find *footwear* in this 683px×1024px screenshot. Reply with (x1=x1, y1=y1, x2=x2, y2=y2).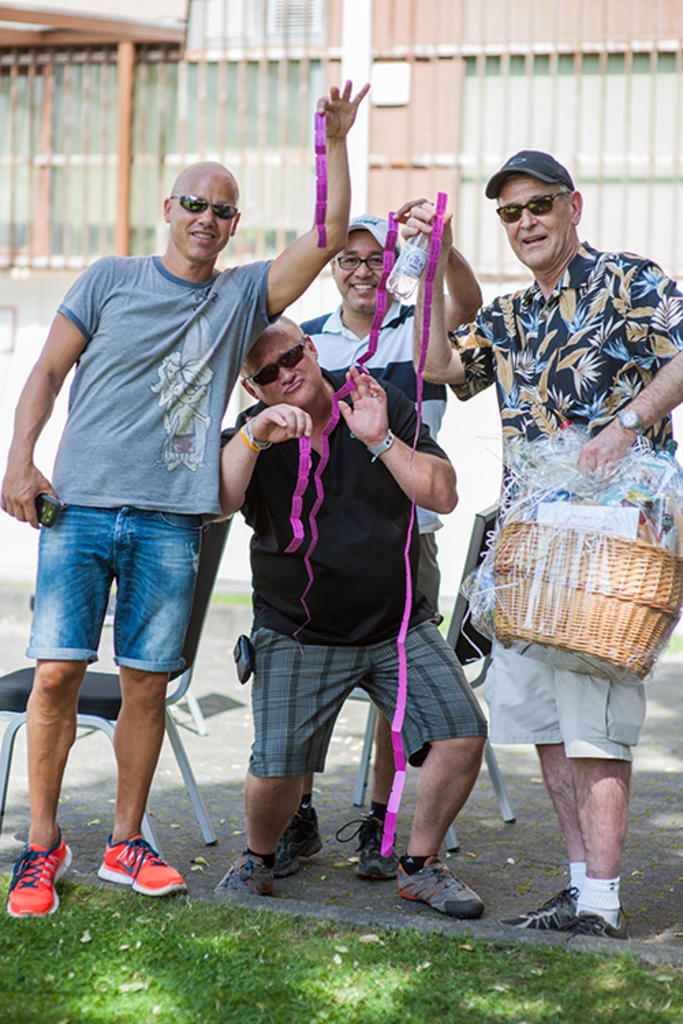
(x1=85, y1=840, x2=176, y2=900).
